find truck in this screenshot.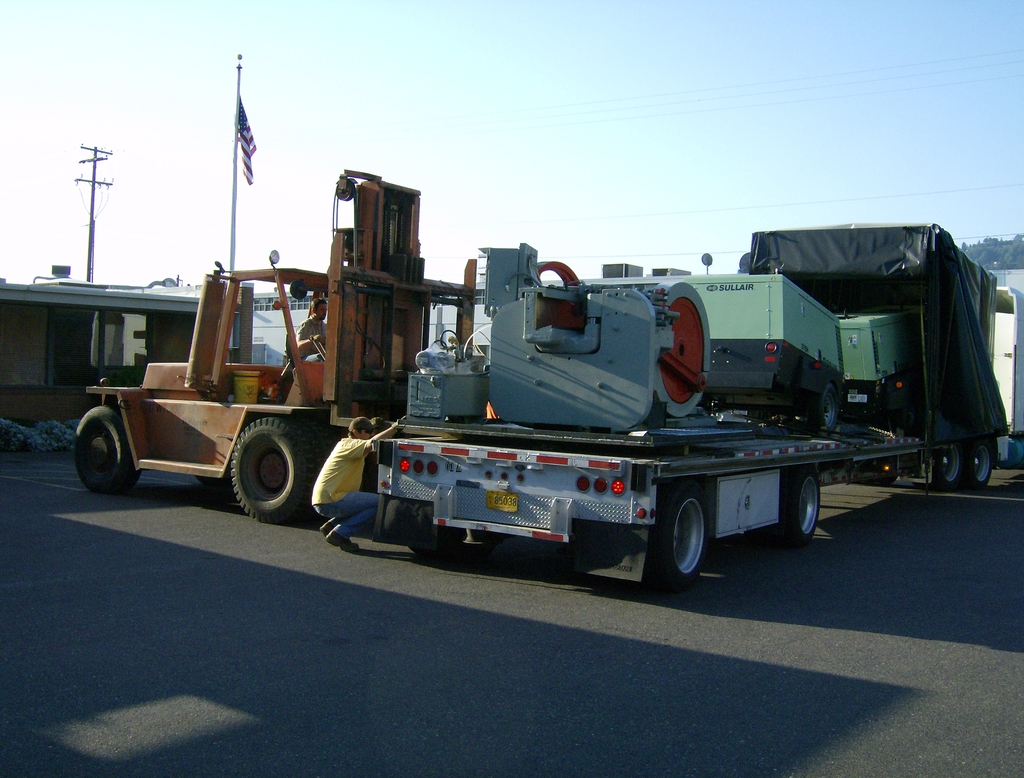
The bounding box for truck is (69, 172, 483, 518).
